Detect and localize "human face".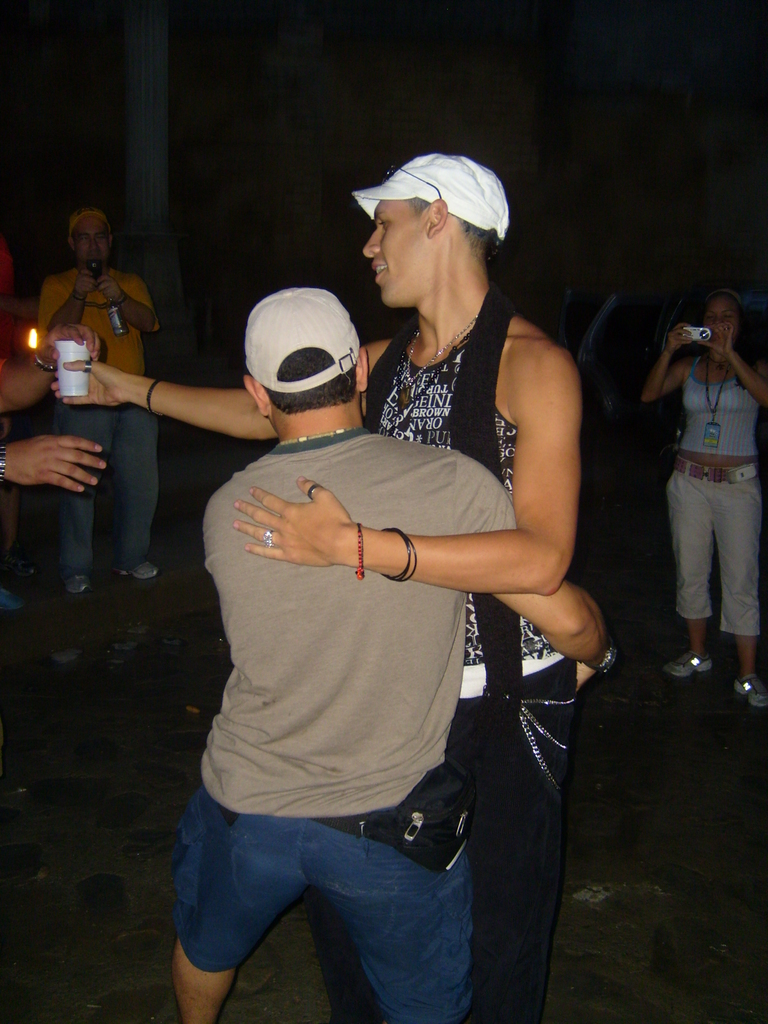
Localized at rect(363, 209, 422, 310).
